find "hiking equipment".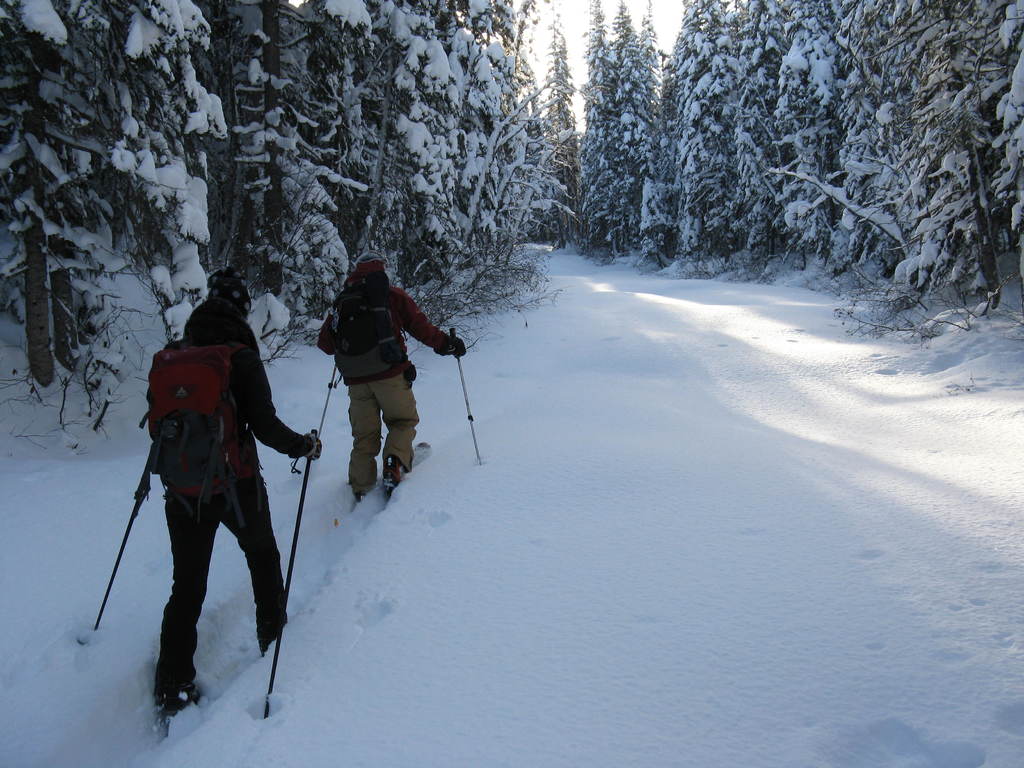
<bbox>381, 457, 401, 499</bbox>.
